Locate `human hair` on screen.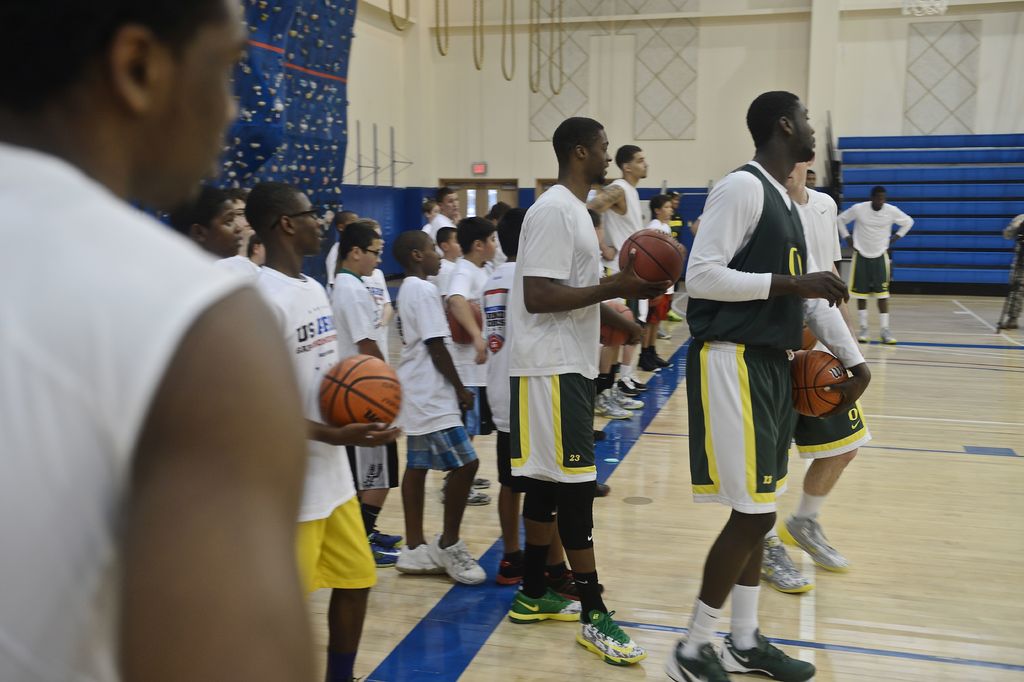
On screen at crop(612, 146, 644, 167).
